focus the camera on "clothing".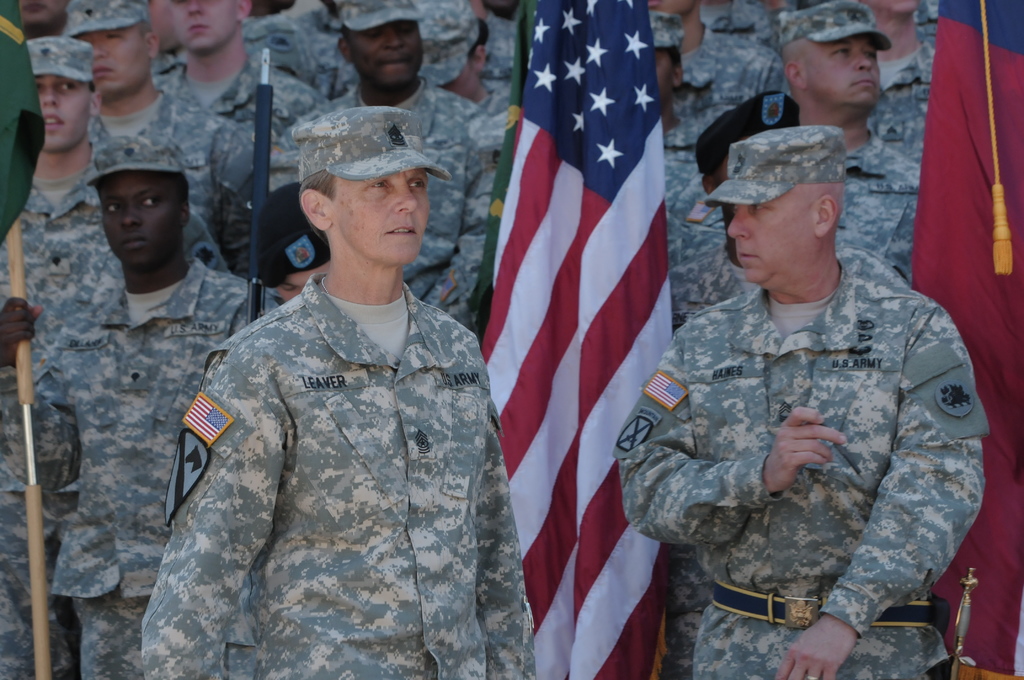
Focus region: pyautogui.locateOnScreen(609, 252, 991, 679).
